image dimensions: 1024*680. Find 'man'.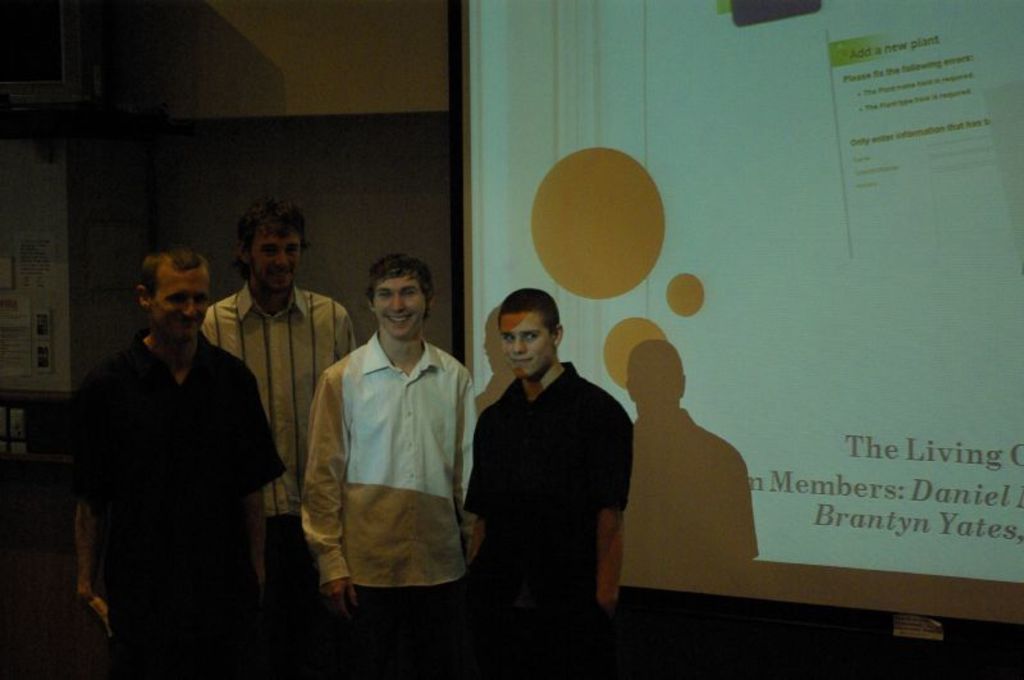
465, 289, 637, 679.
